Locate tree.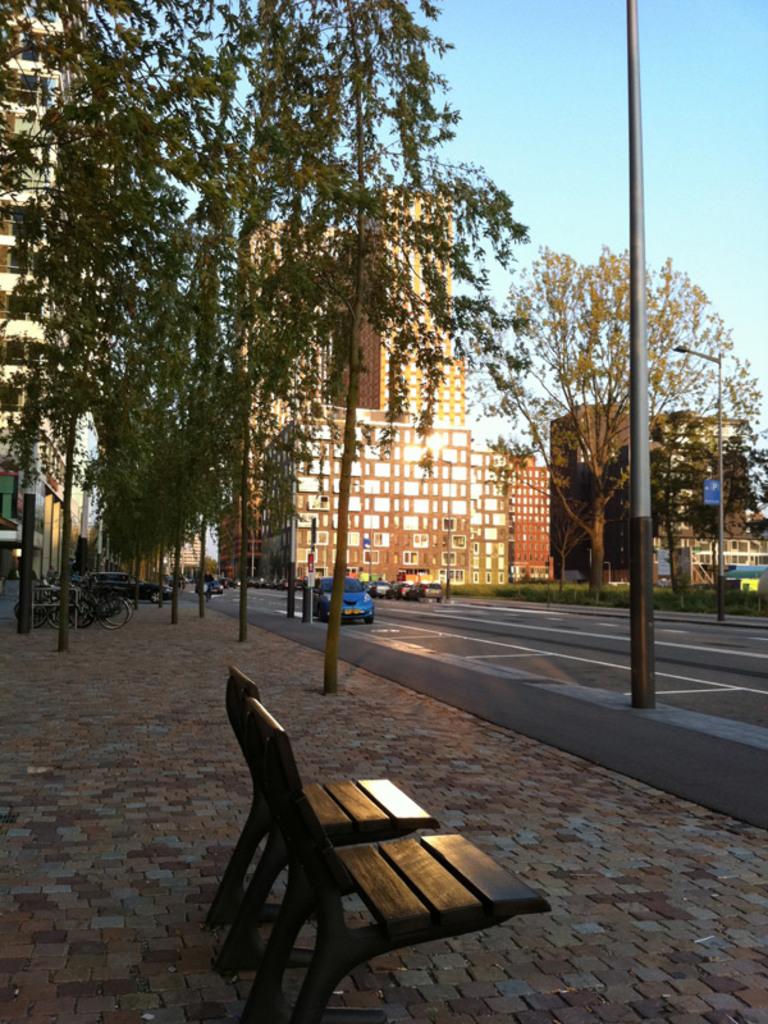
Bounding box: <box>722,422,767,539</box>.
